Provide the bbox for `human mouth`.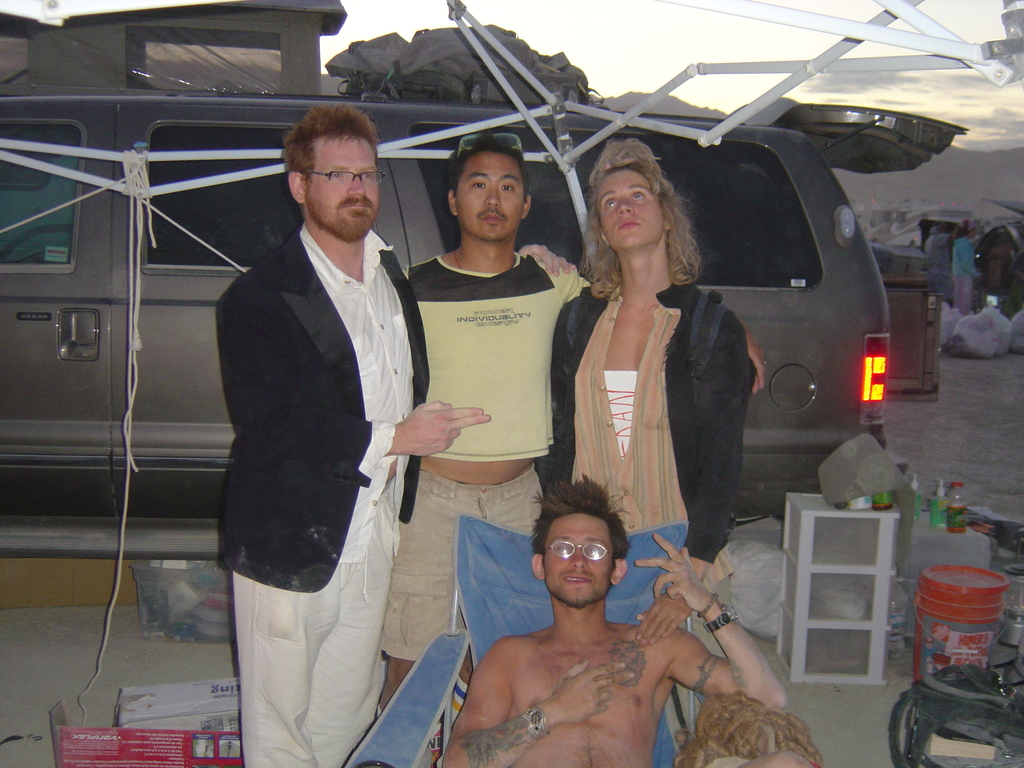
344, 204, 364, 209.
